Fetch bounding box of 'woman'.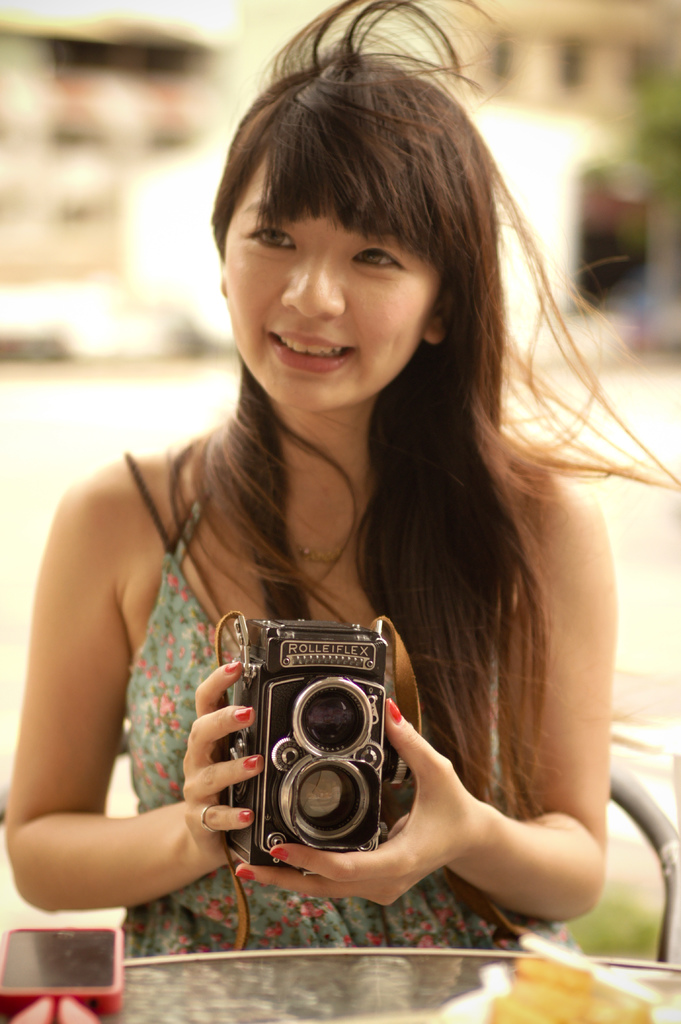
Bbox: left=56, top=8, right=619, bottom=992.
